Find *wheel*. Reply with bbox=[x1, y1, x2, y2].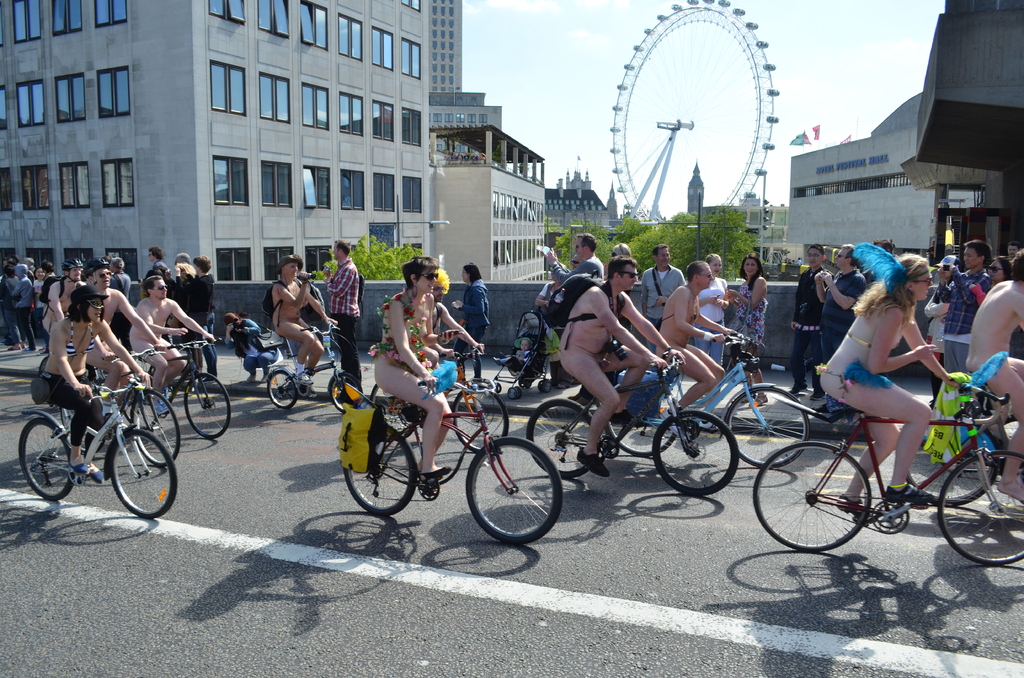
bbox=[907, 404, 1000, 507].
